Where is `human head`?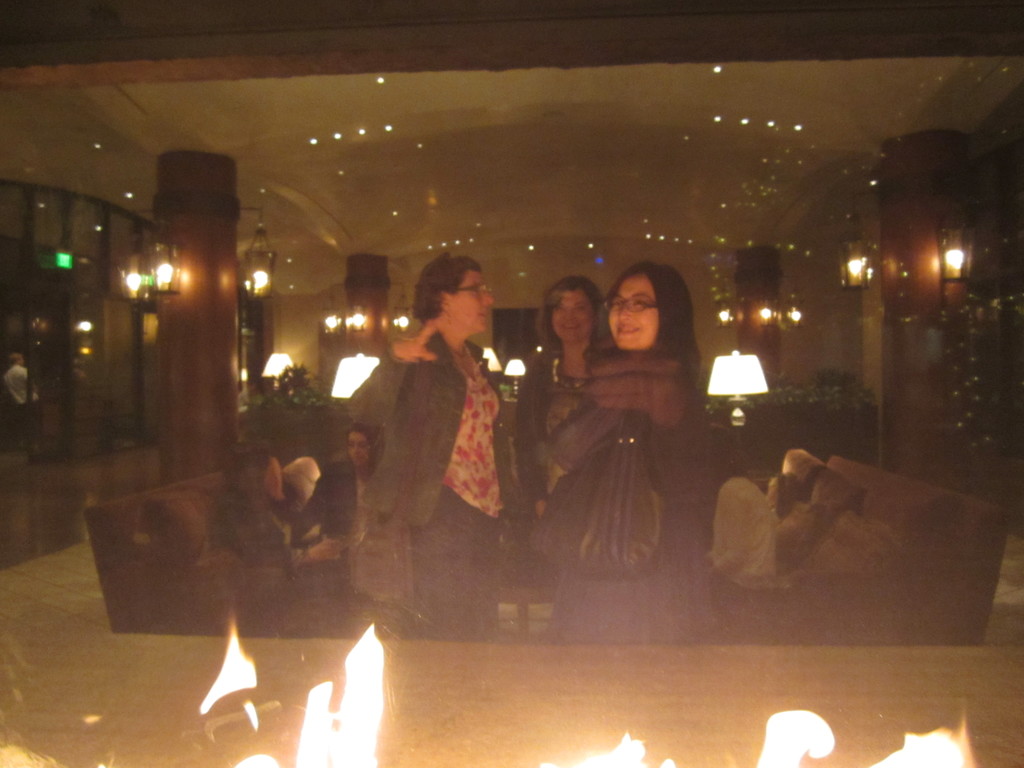
{"x1": 415, "y1": 255, "x2": 496, "y2": 335}.
